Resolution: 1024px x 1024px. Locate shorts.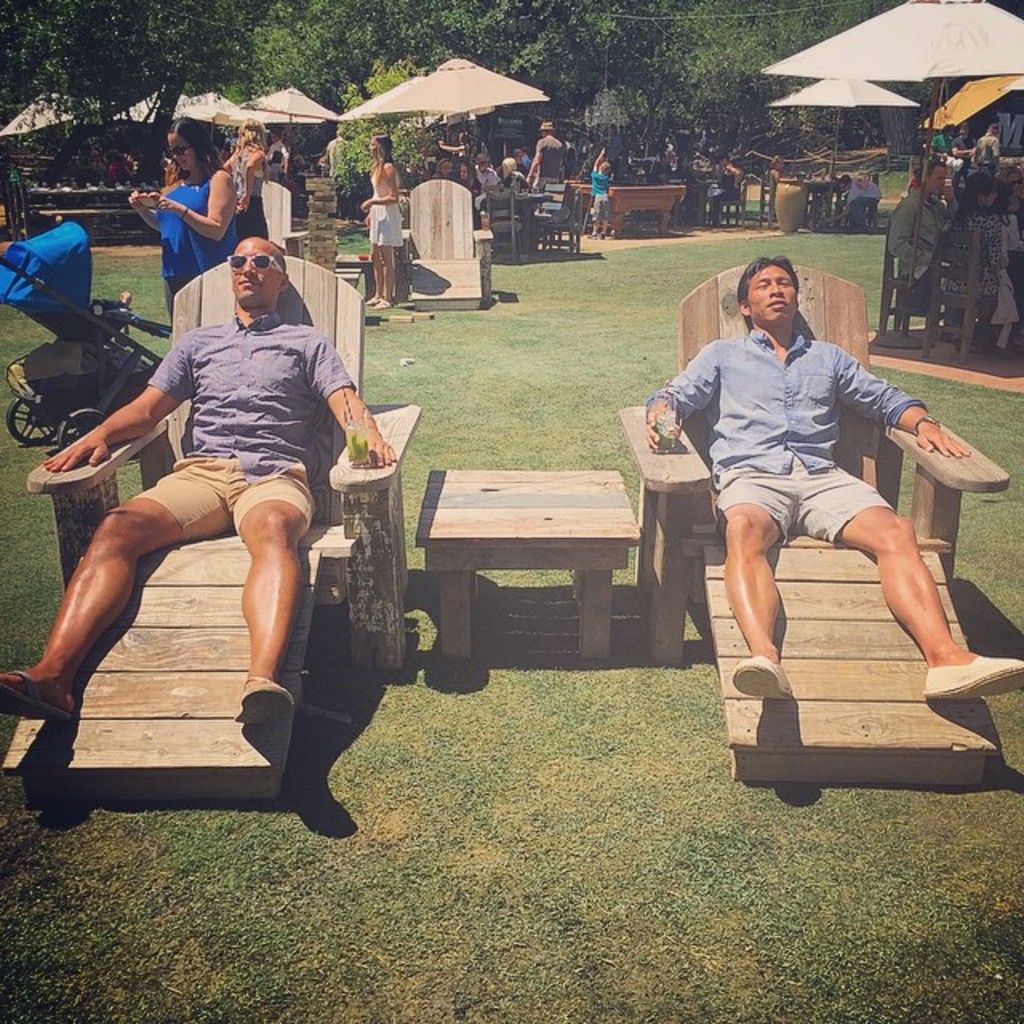
rect(595, 190, 610, 224).
